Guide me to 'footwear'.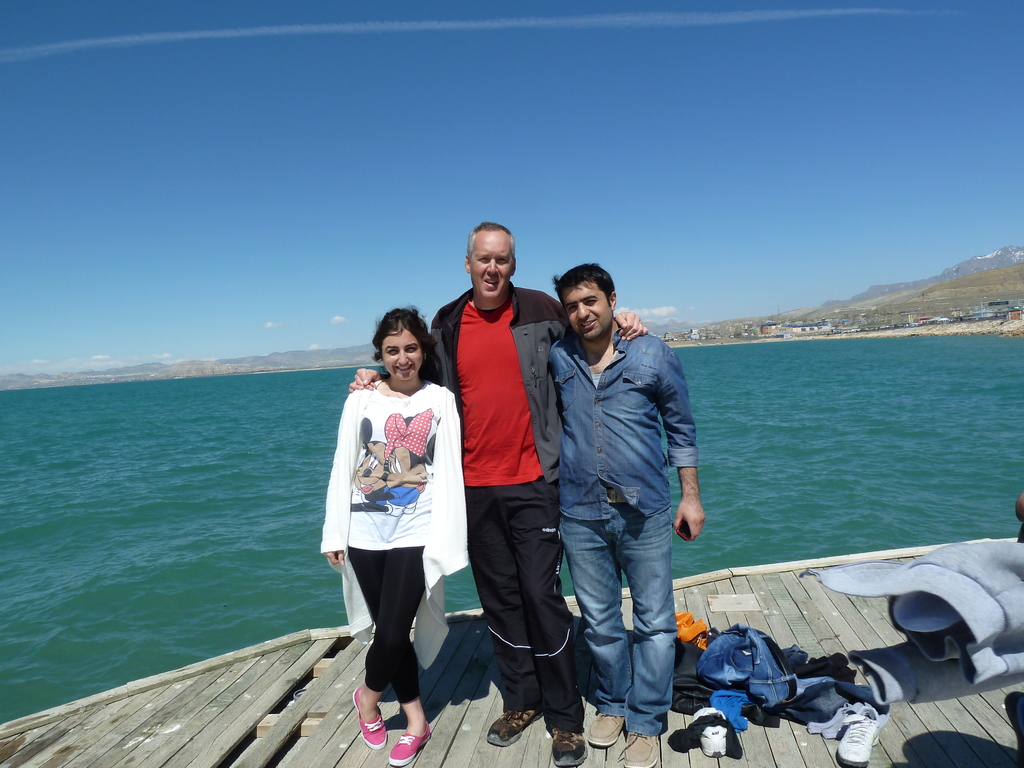
Guidance: (586,710,636,748).
